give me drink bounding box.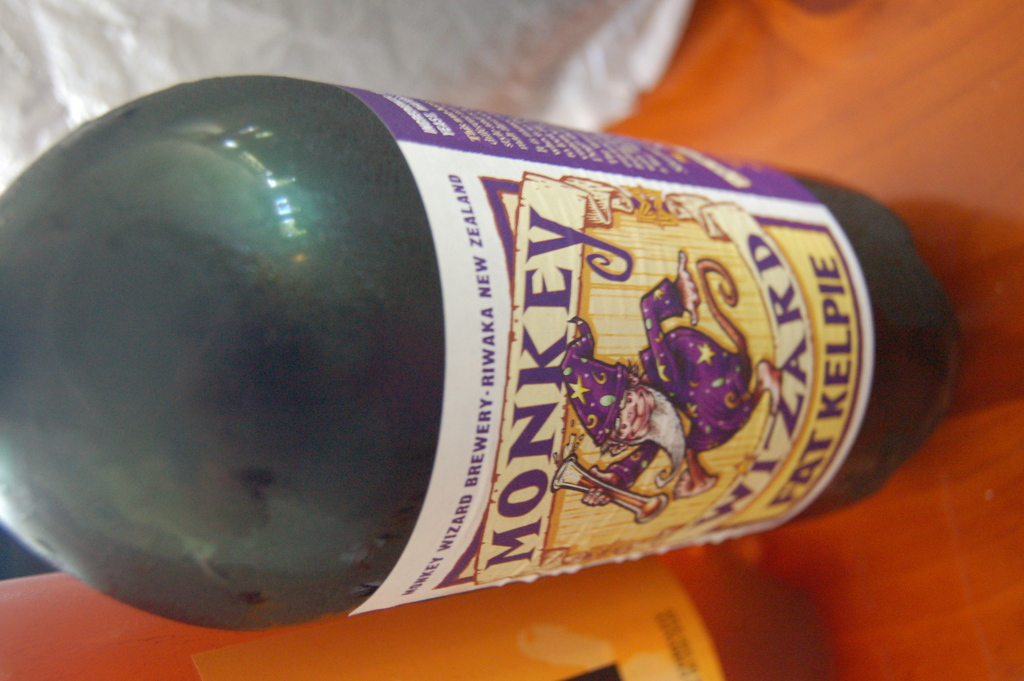
[4,105,954,618].
